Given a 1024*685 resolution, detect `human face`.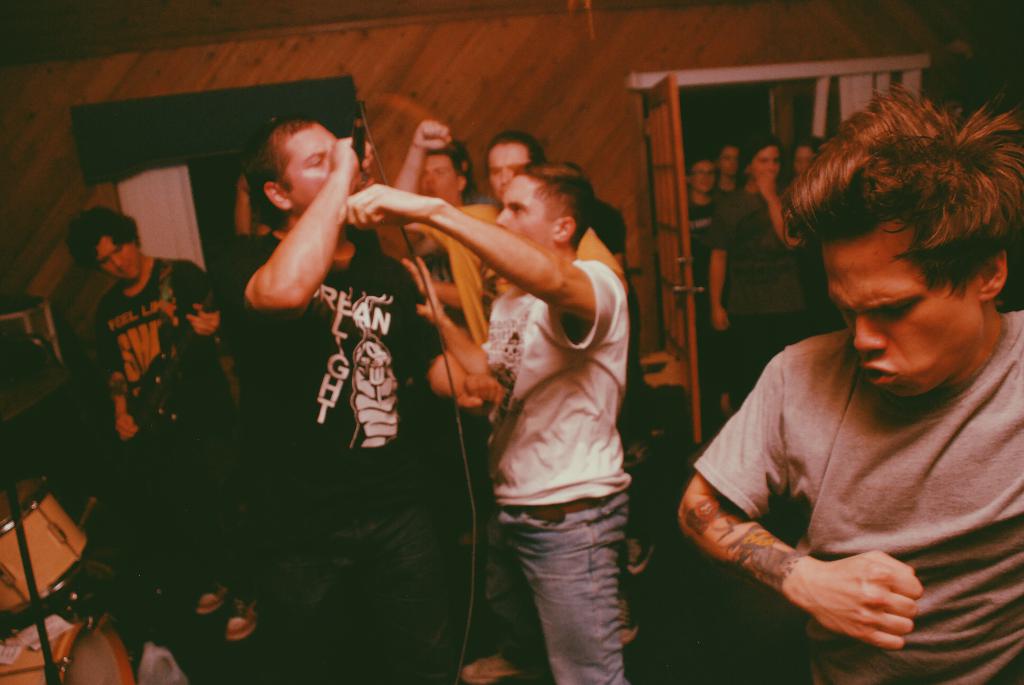
bbox=(689, 159, 717, 193).
